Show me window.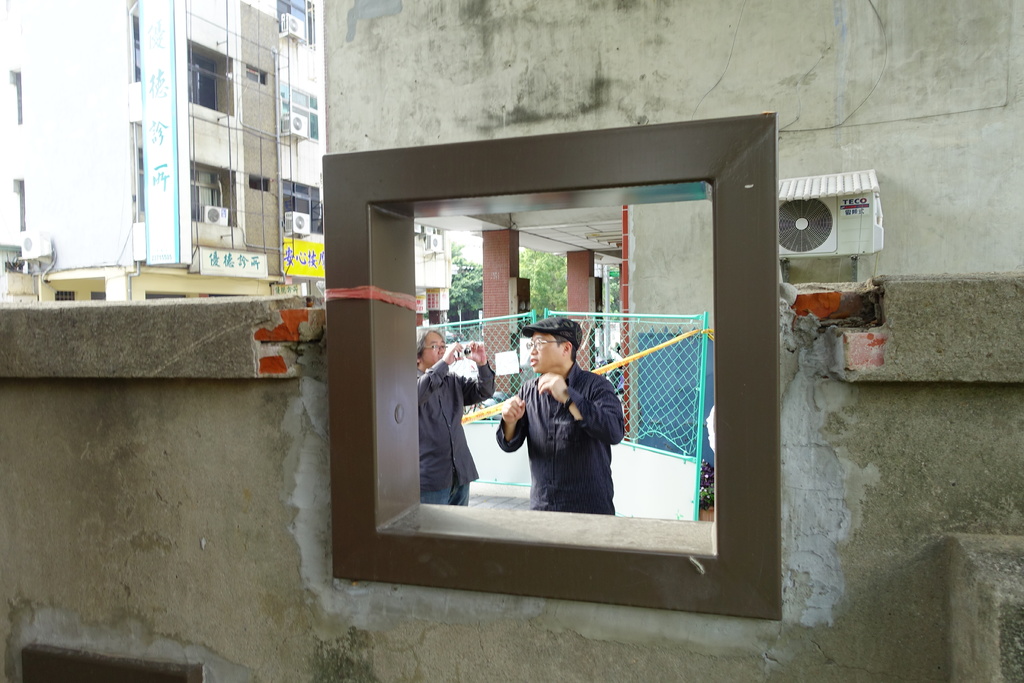
window is here: 14 180 26 234.
